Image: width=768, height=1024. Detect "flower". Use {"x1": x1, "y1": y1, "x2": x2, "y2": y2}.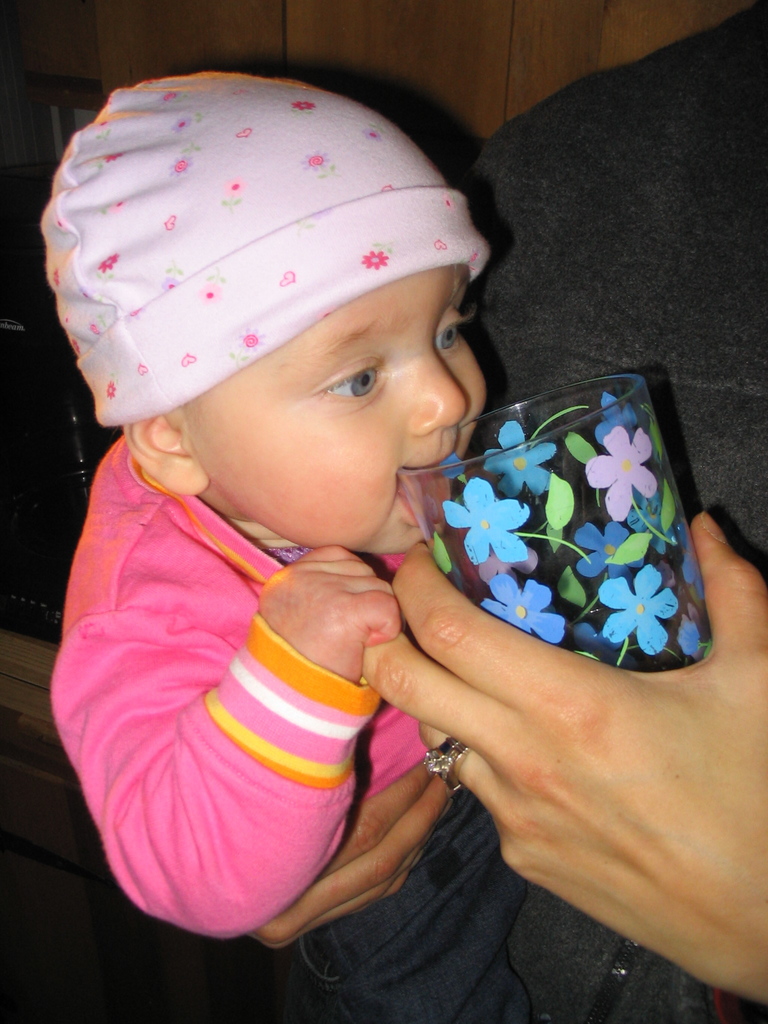
{"x1": 678, "y1": 516, "x2": 711, "y2": 599}.
